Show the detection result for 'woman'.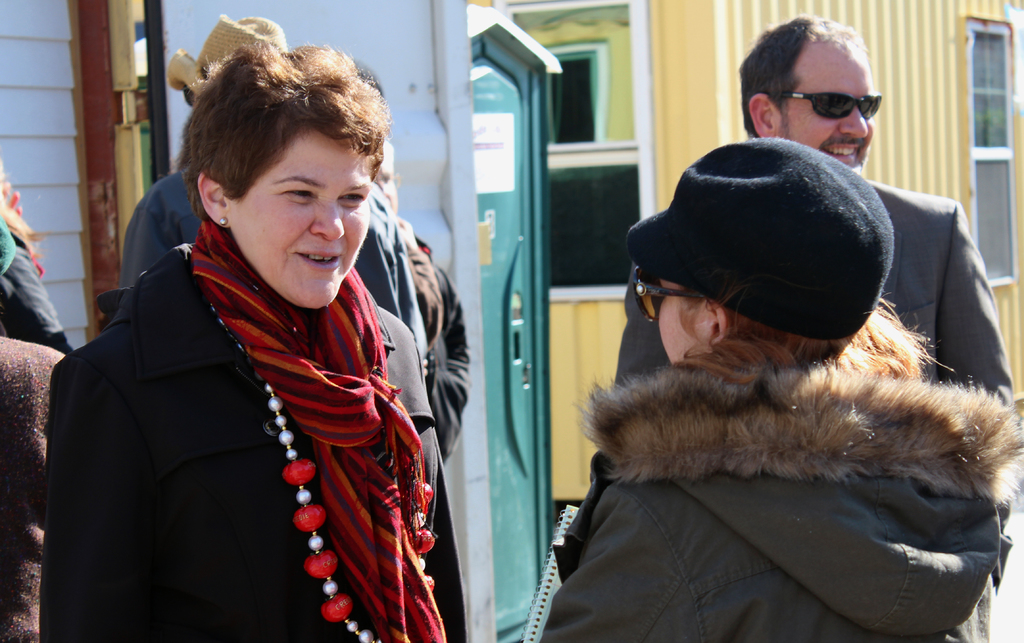
[left=543, top=141, right=1023, bottom=642].
